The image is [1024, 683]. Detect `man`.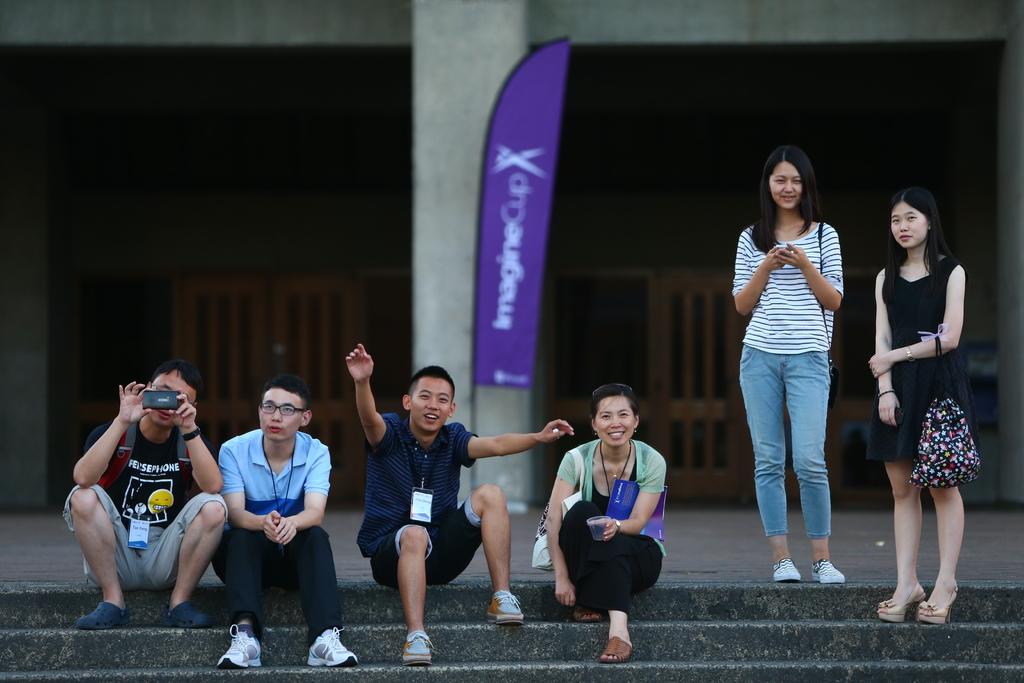
Detection: bbox(344, 343, 585, 662).
